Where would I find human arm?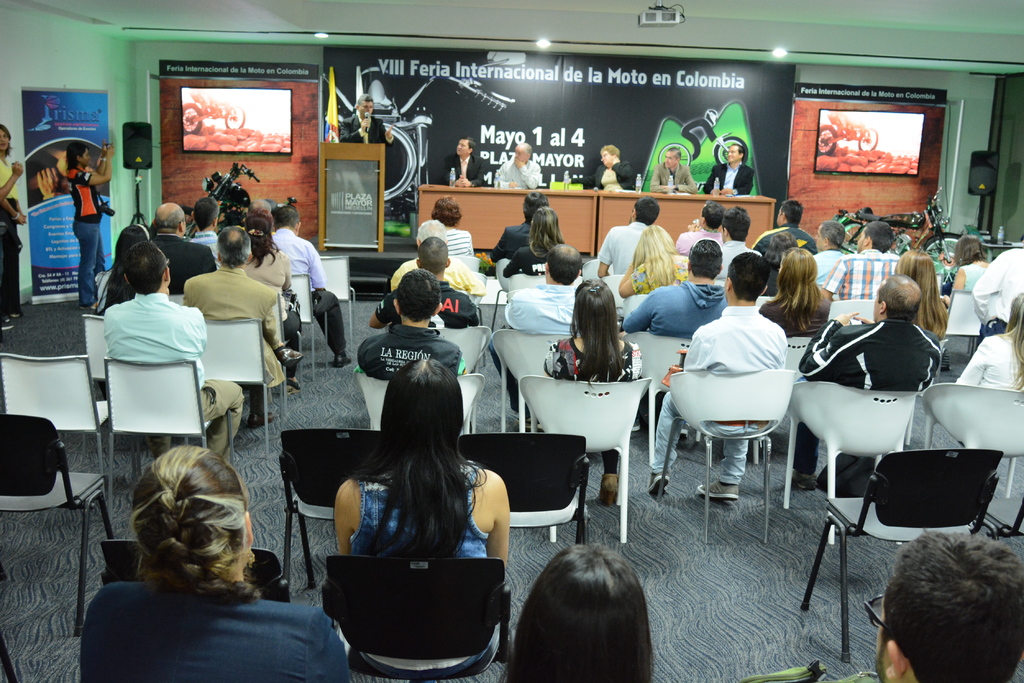
At region(502, 250, 524, 280).
